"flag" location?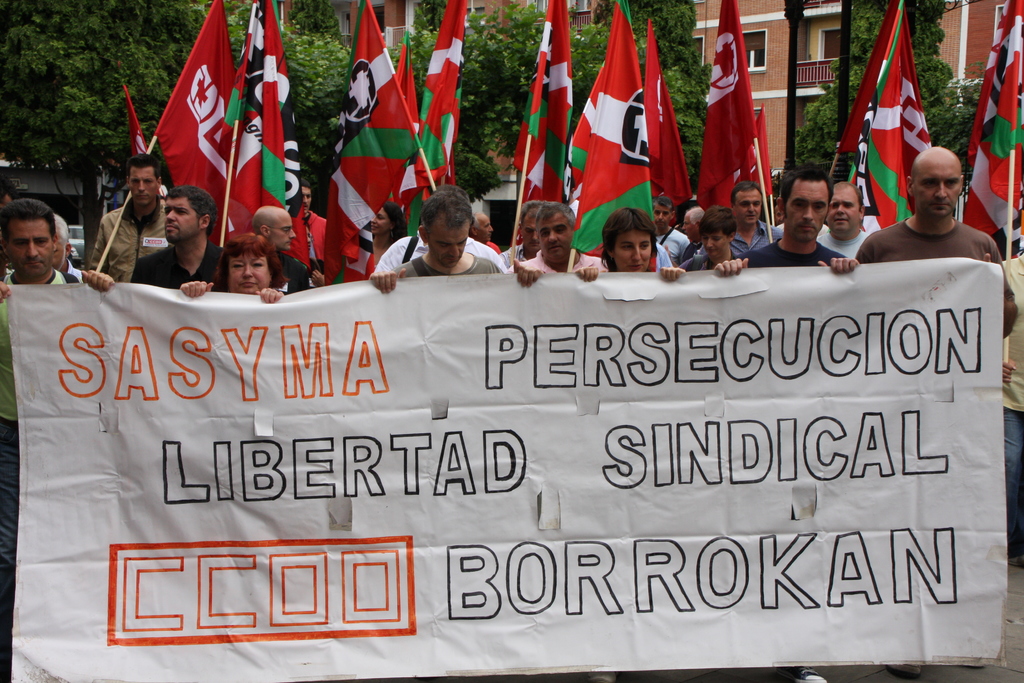
404/34/417/126
